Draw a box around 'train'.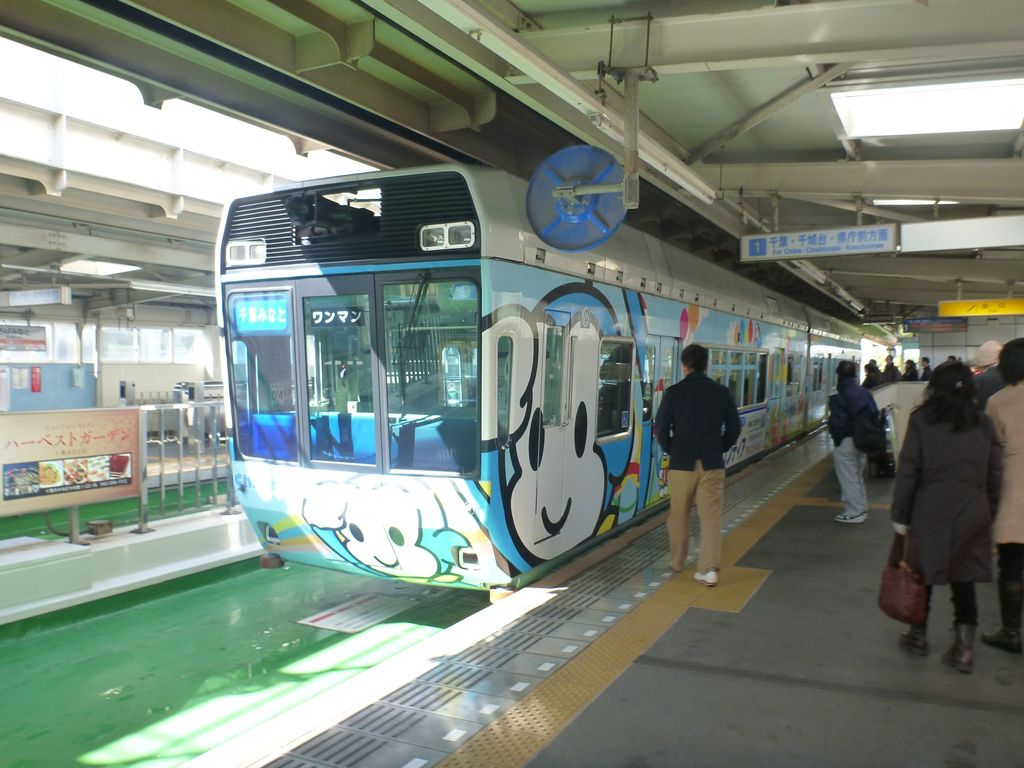
(left=212, top=163, right=866, bottom=604).
